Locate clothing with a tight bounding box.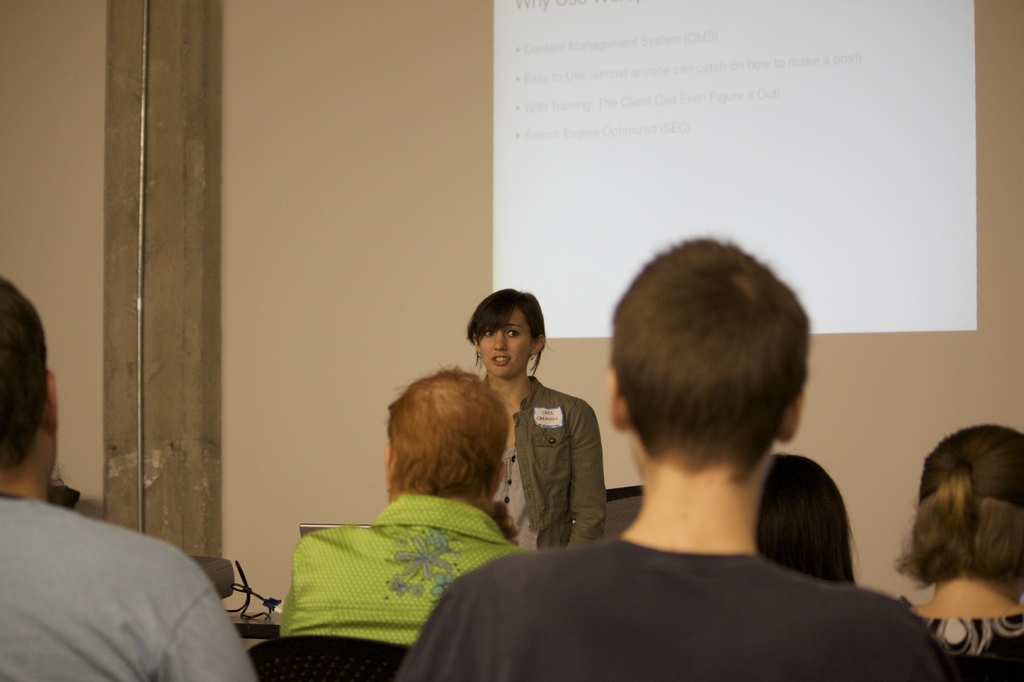
902 597 1023 681.
